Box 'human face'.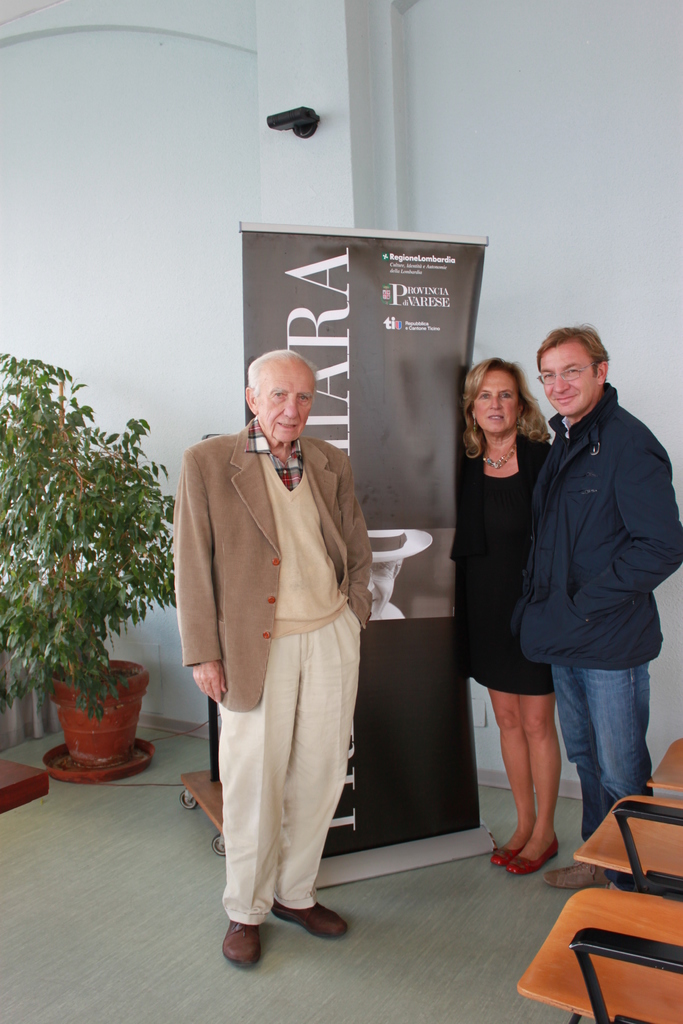
(x1=258, y1=372, x2=320, y2=445).
